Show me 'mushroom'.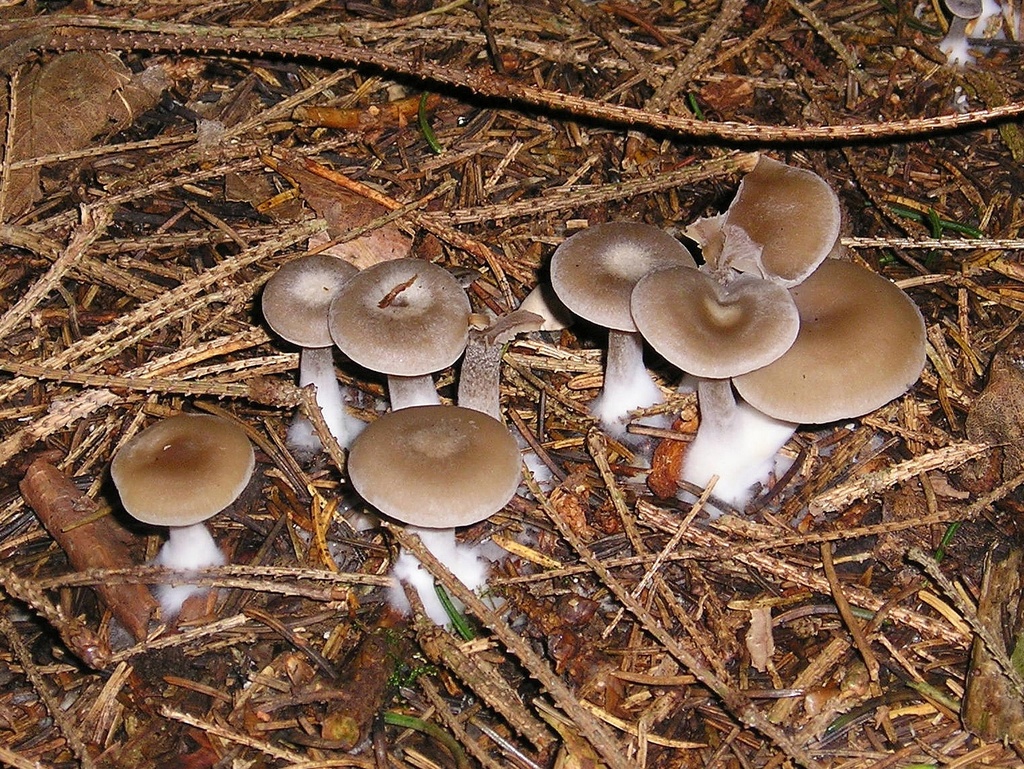
'mushroom' is here: [93,411,257,603].
